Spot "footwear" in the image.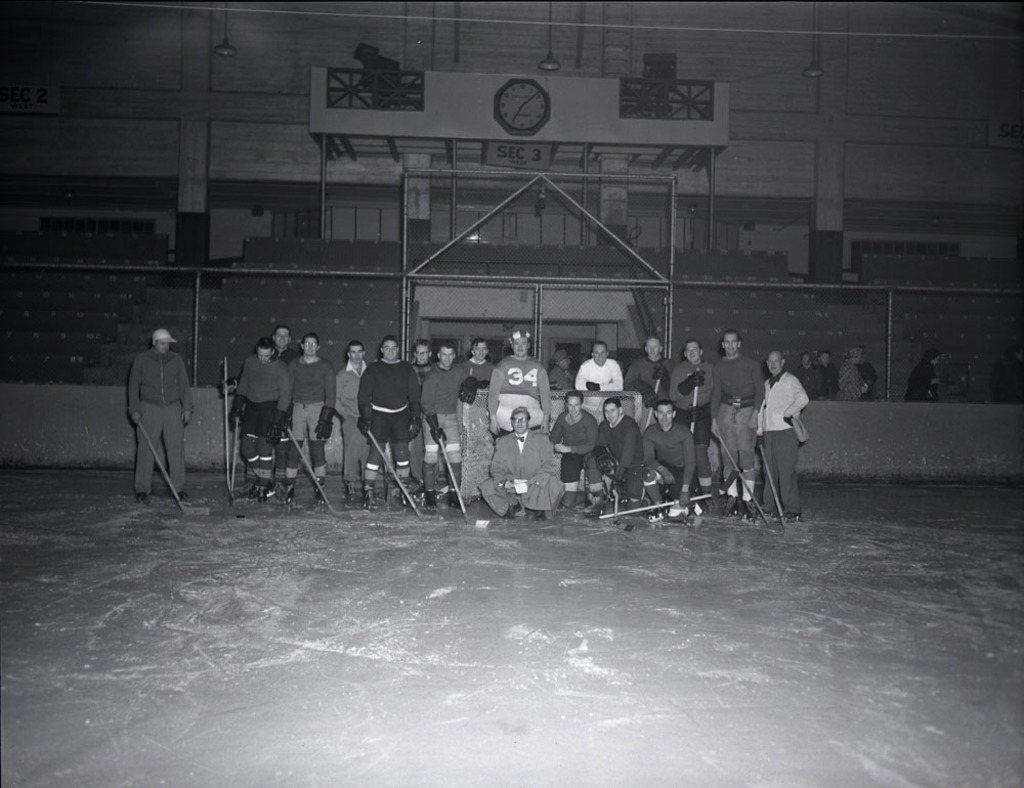
"footwear" found at (313, 493, 325, 509).
